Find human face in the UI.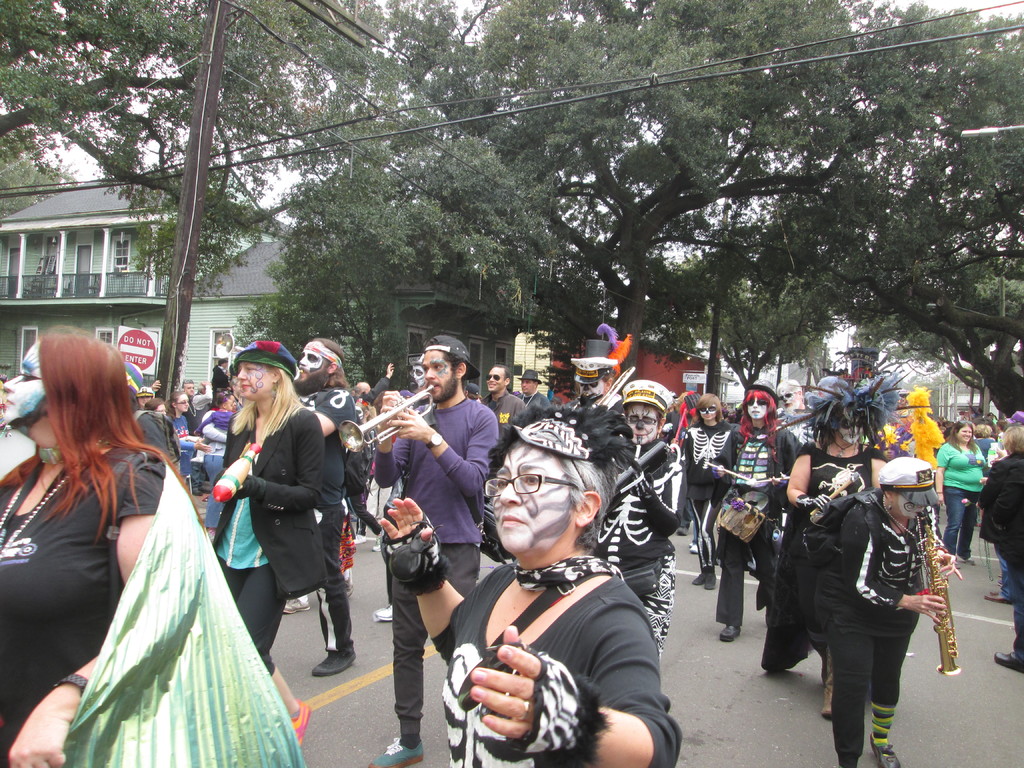
UI element at <box>953,425,973,445</box>.
